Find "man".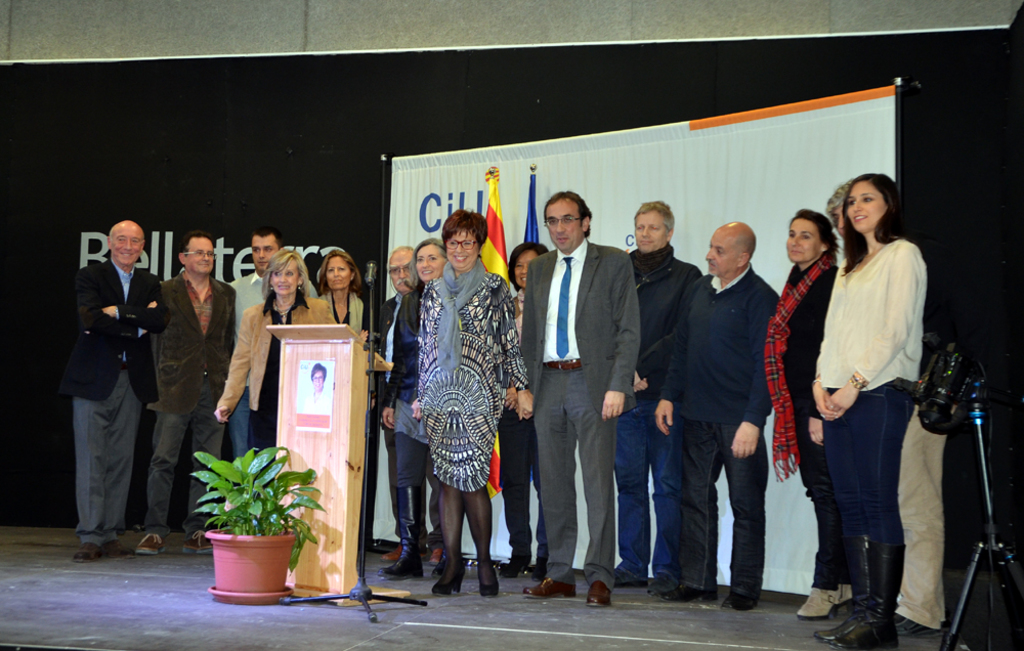
box(612, 200, 705, 594).
